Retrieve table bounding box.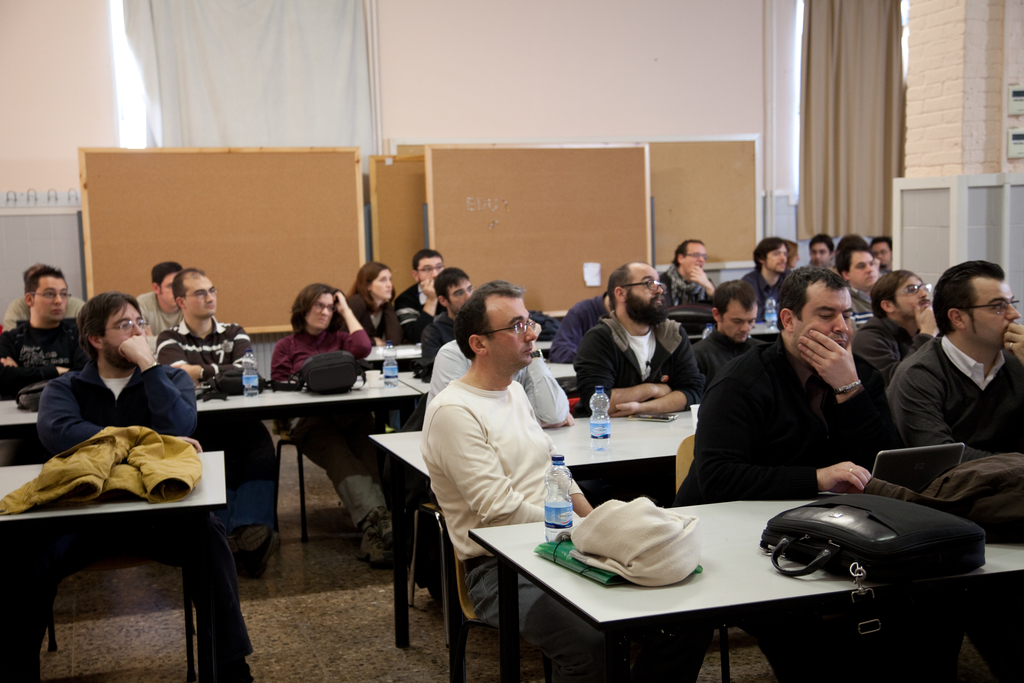
Bounding box: [1,369,431,568].
